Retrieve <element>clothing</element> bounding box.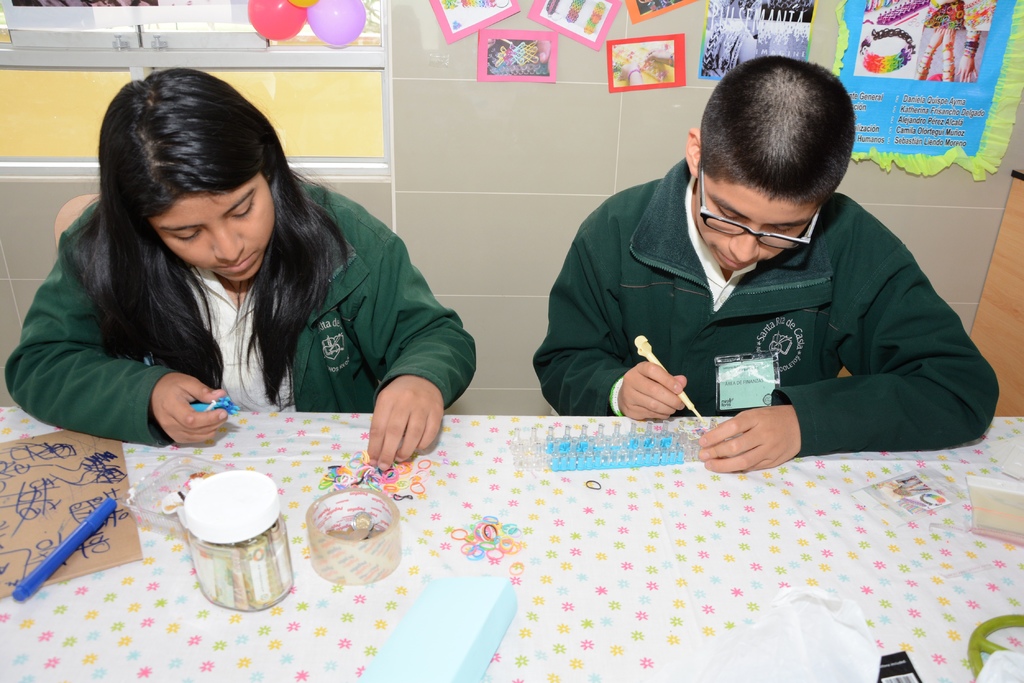
Bounding box: BBox(520, 137, 993, 461).
